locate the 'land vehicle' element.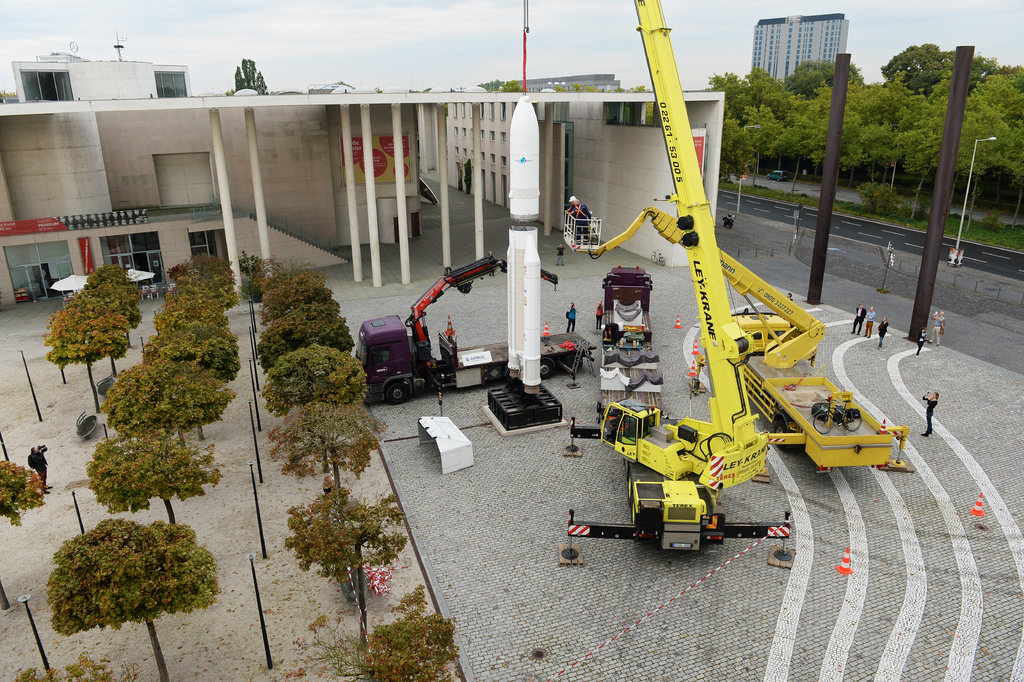
Element bbox: rect(557, 0, 796, 569).
